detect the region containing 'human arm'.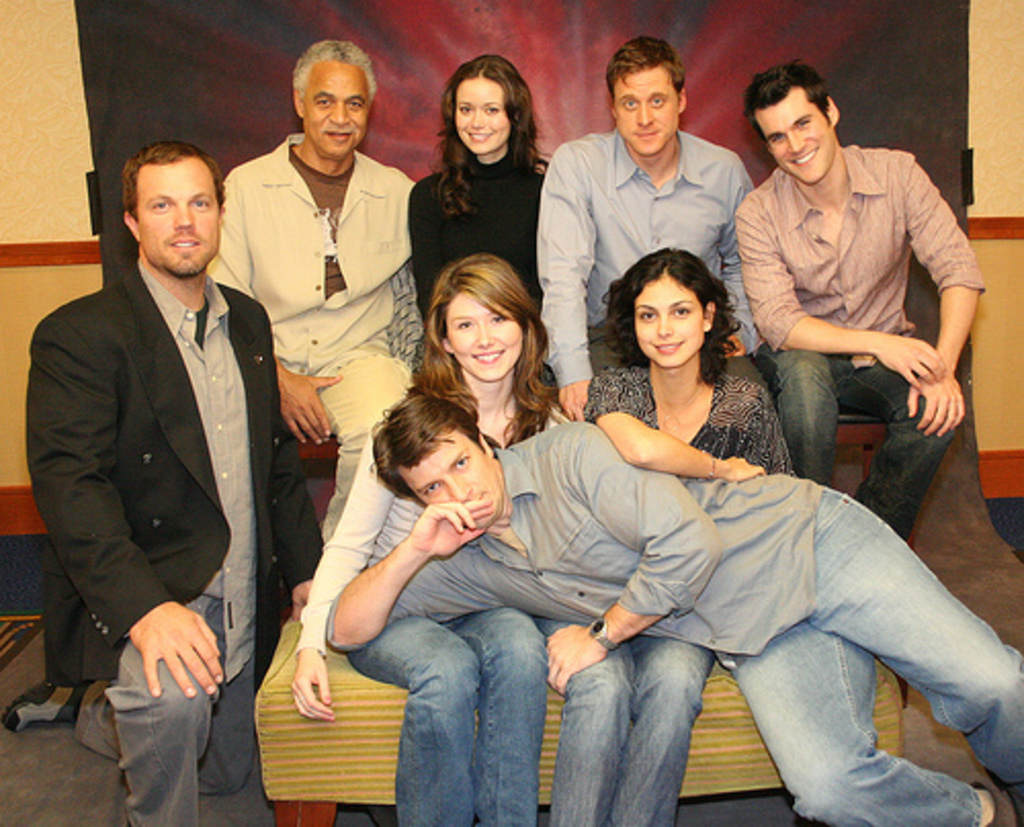
BBox(23, 311, 236, 698).
